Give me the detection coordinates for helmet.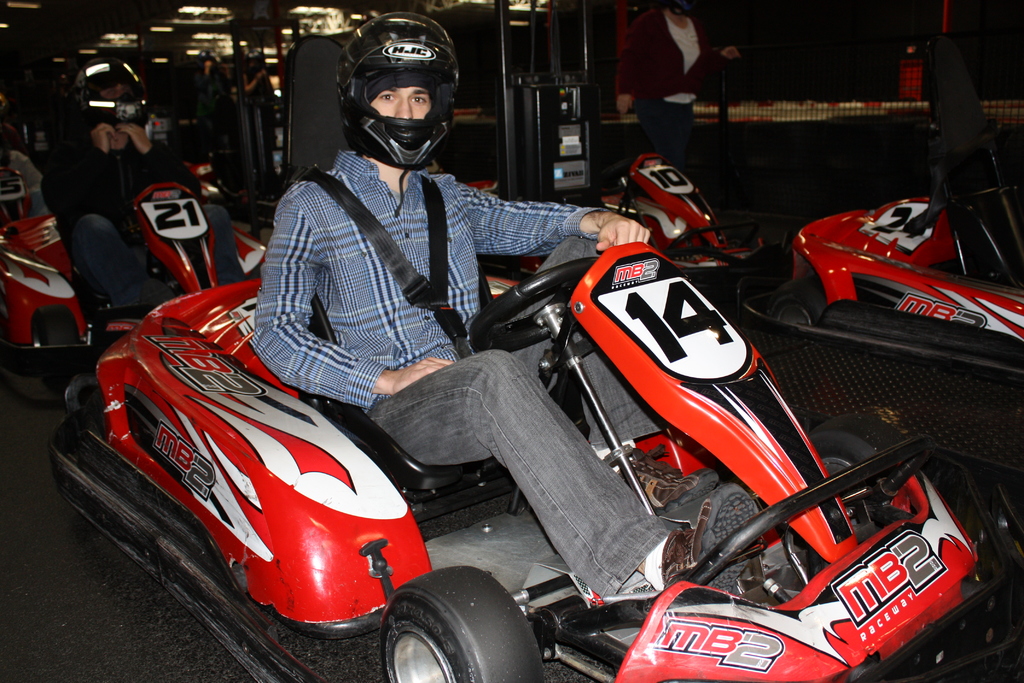
(left=321, top=19, right=461, bottom=163).
